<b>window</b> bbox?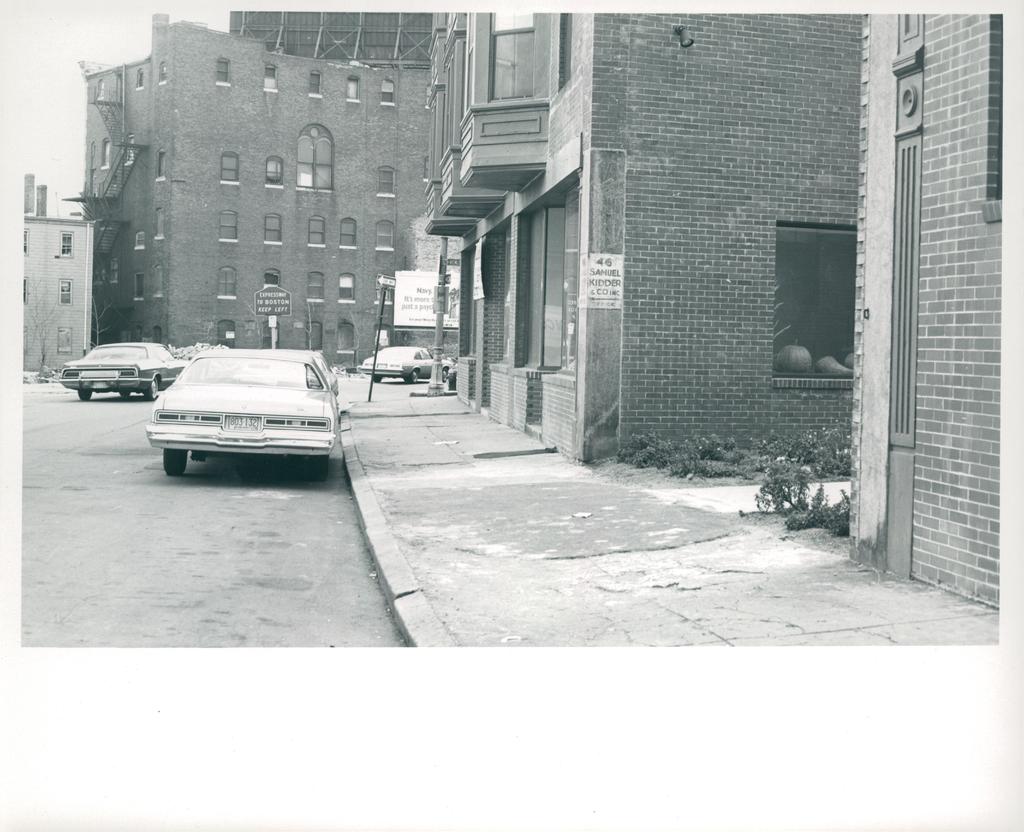
left=337, top=320, right=354, bottom=352
